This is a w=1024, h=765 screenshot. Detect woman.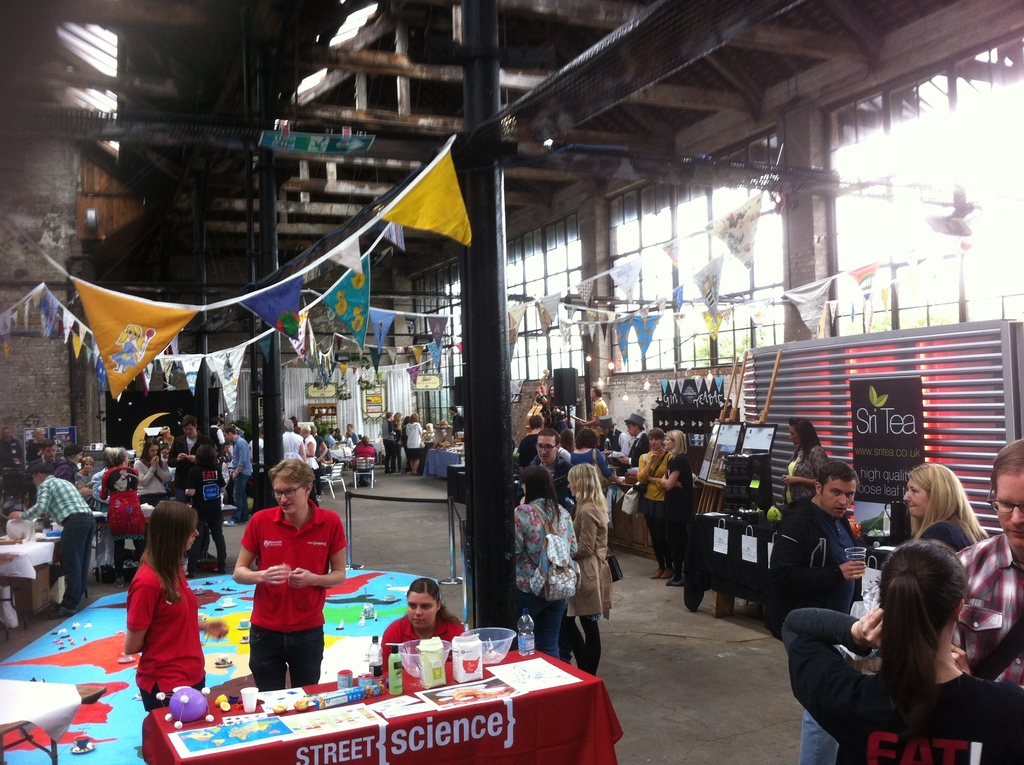
(x1=656, y1=430, x2=691, y2=588).
